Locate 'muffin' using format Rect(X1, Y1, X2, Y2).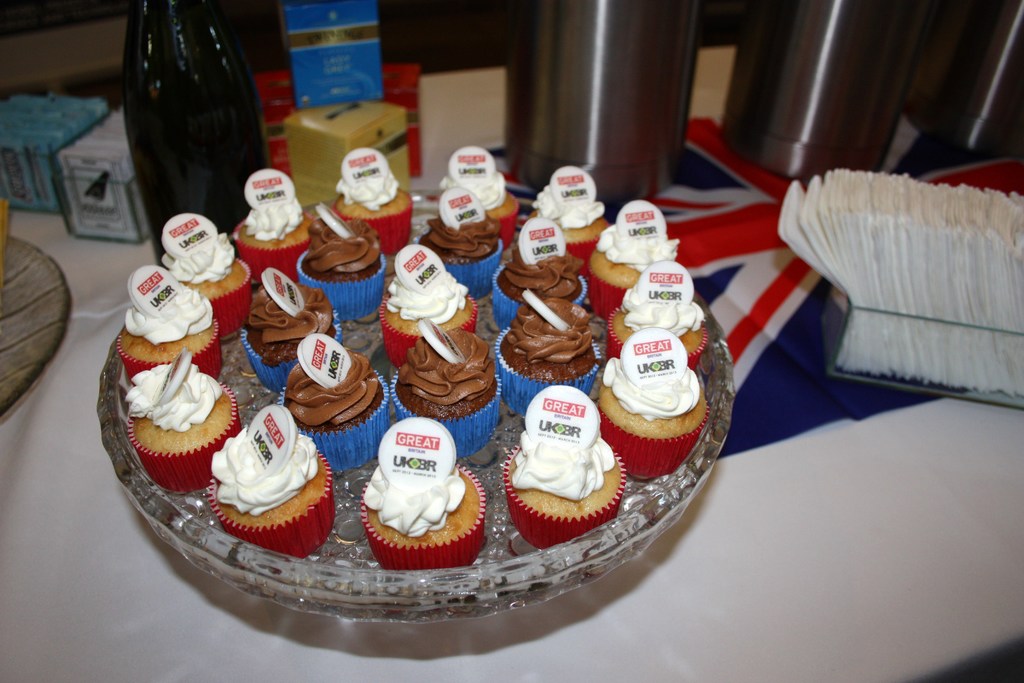
Rect(492, 215, 588, 331).
